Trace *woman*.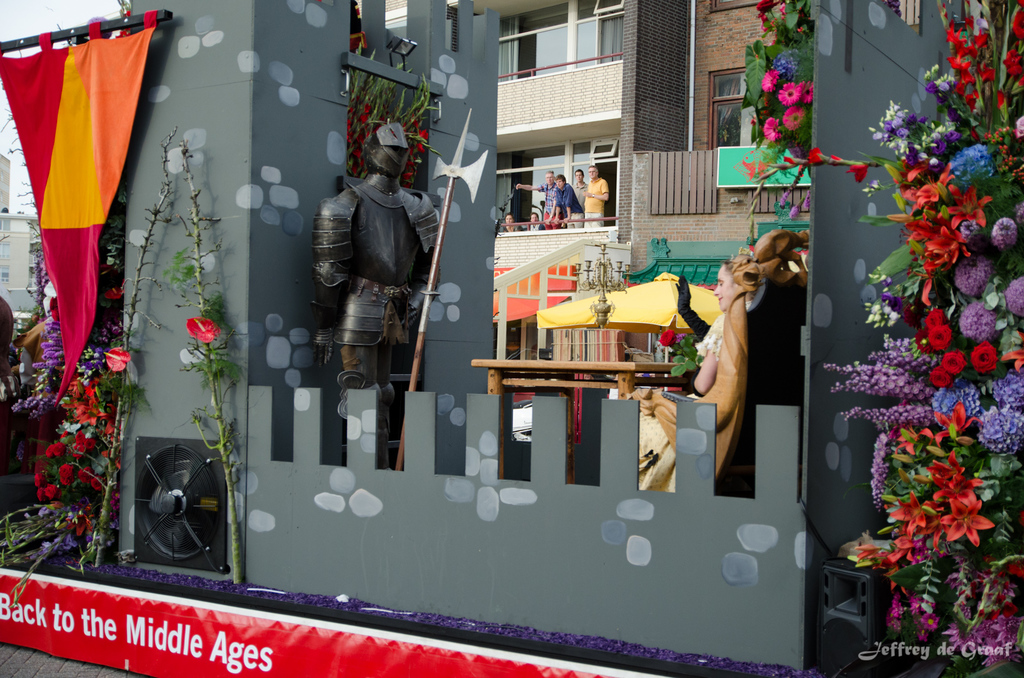
Traced to [left=634, top=258, right=751, bottom=495].
